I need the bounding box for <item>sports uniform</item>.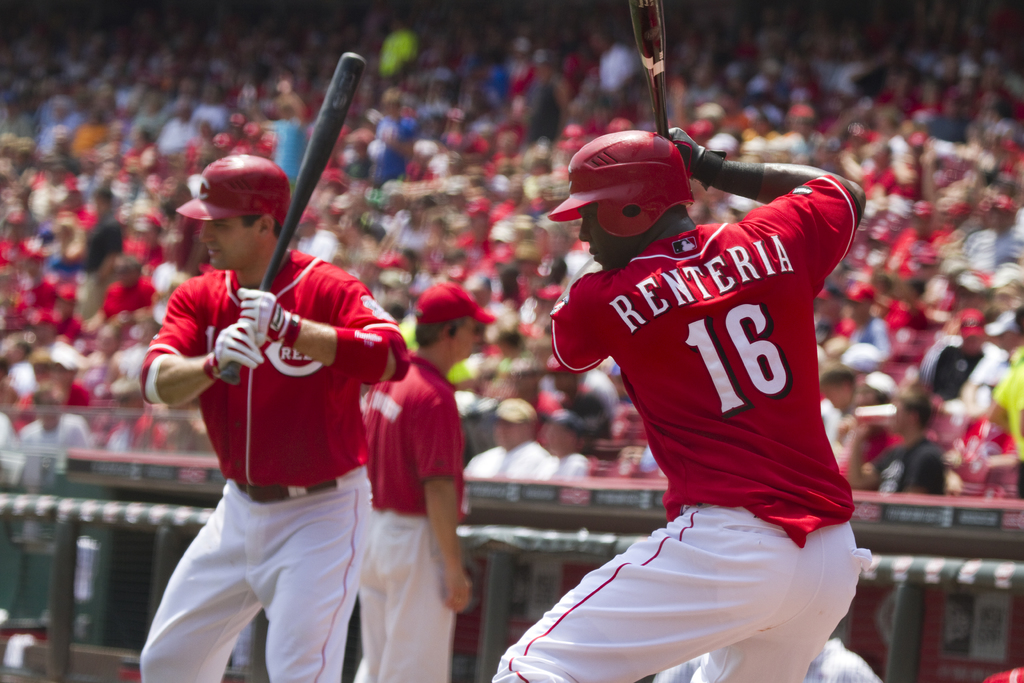
Here it is: <region>497, 131, 853, 682</region>.
